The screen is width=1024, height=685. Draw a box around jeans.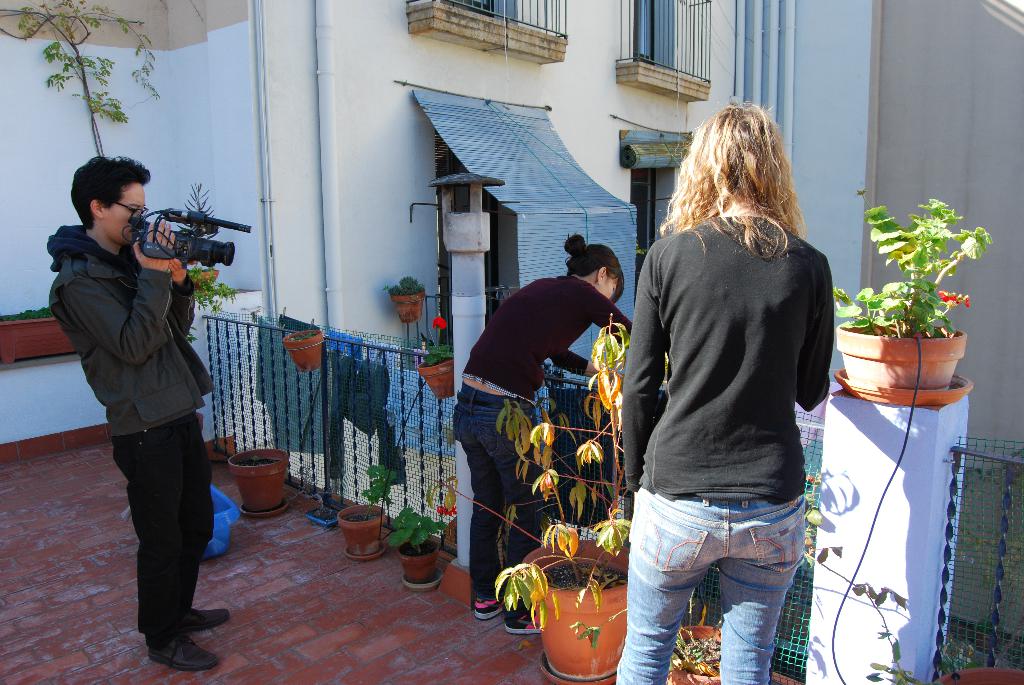
<bbox>442, 385, 546, 603</bbox>.
